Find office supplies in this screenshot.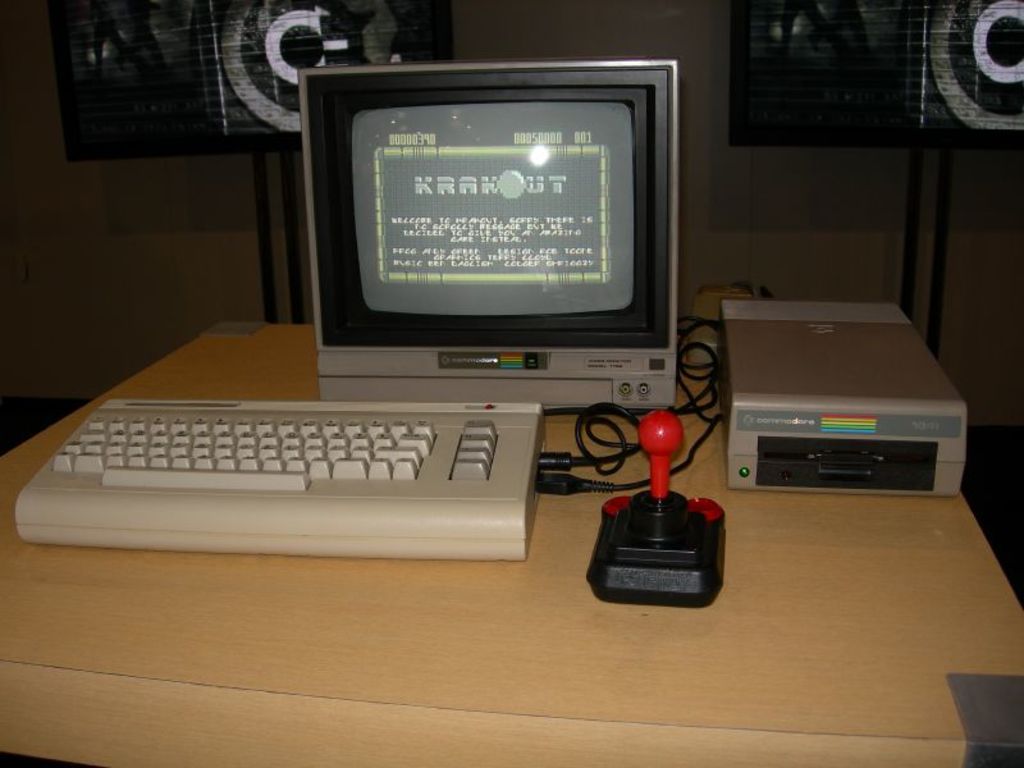
The bounding box for office supplies is box(721, 1, 1023, 145).
